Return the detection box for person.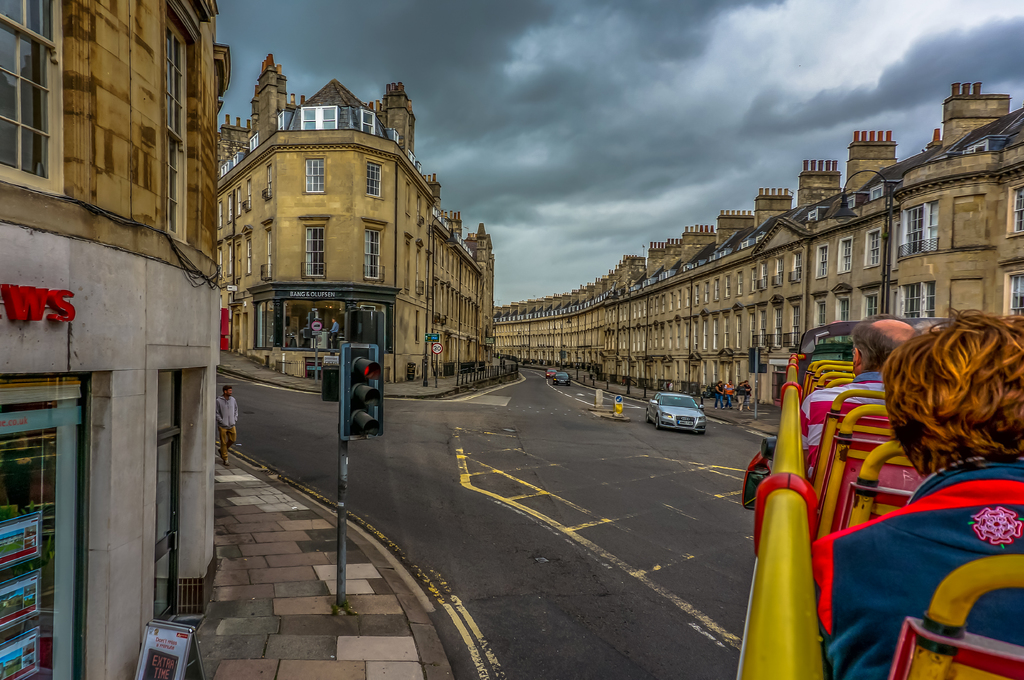
(810,306,1023,679).
